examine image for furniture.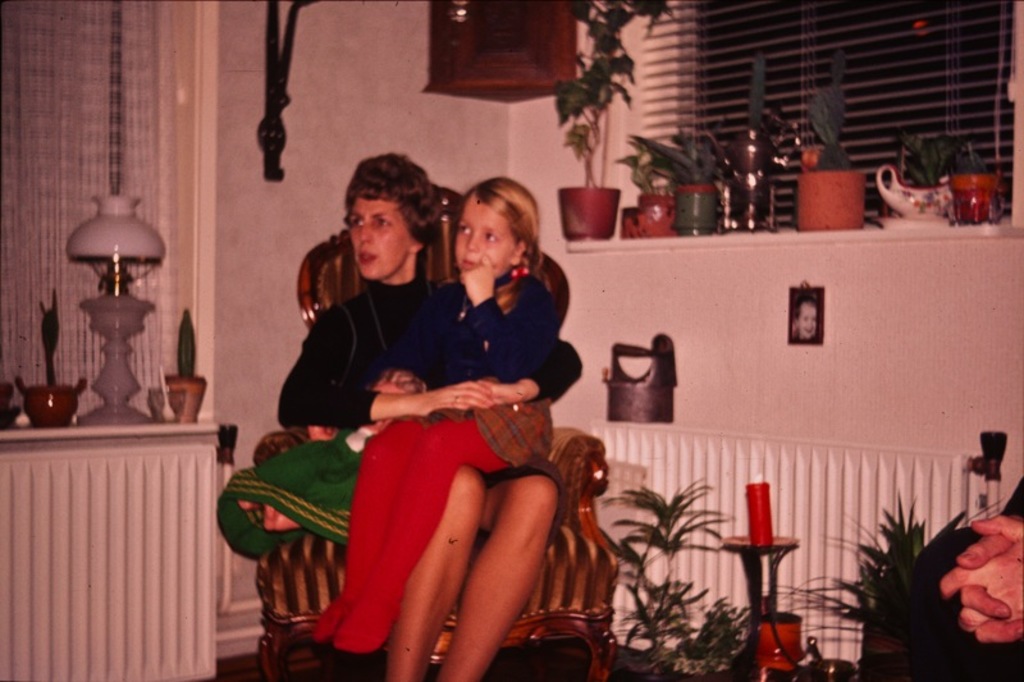
Examination result: BBox(0, 421, 215, 681).
